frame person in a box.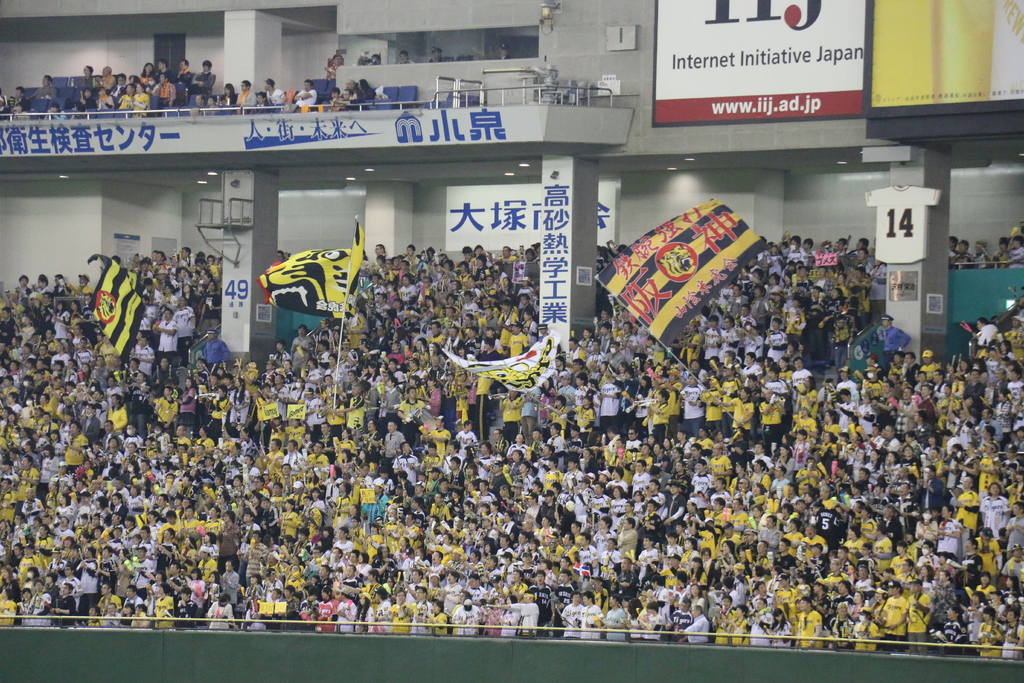
region(513, 598, 548, 630).
